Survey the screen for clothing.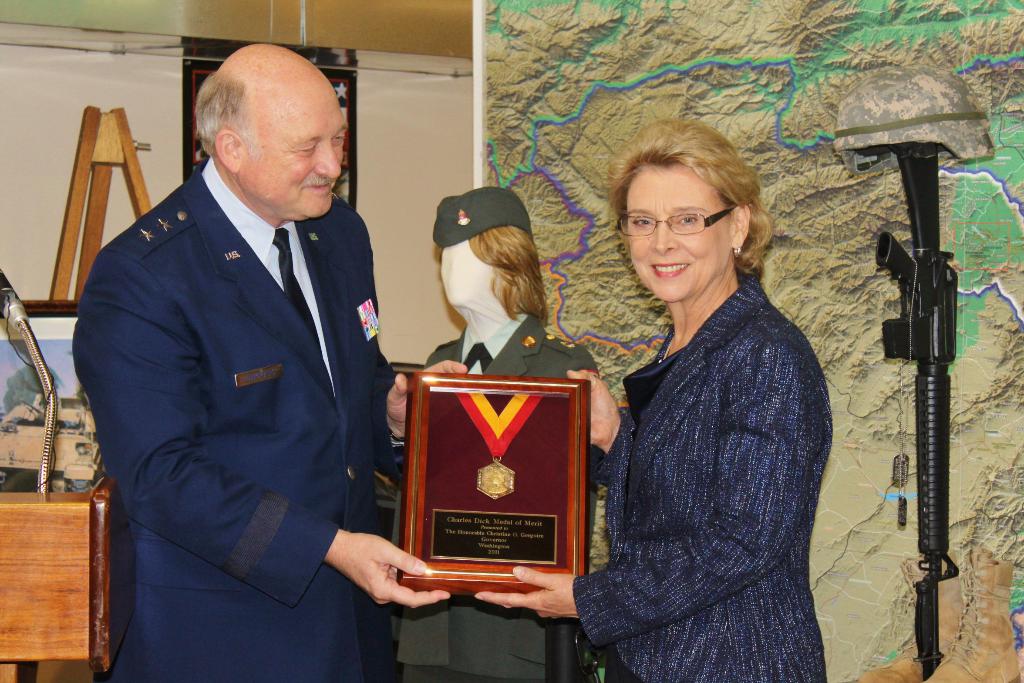
Survey found: BBox(396, 319, 601, 682).
